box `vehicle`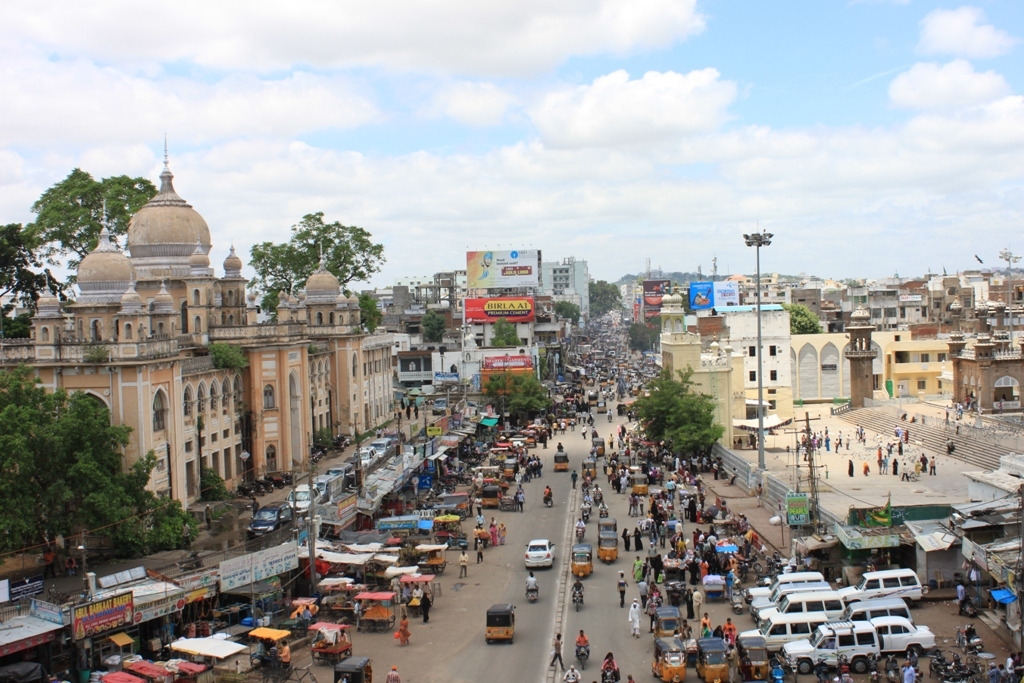
692,631,730,682
